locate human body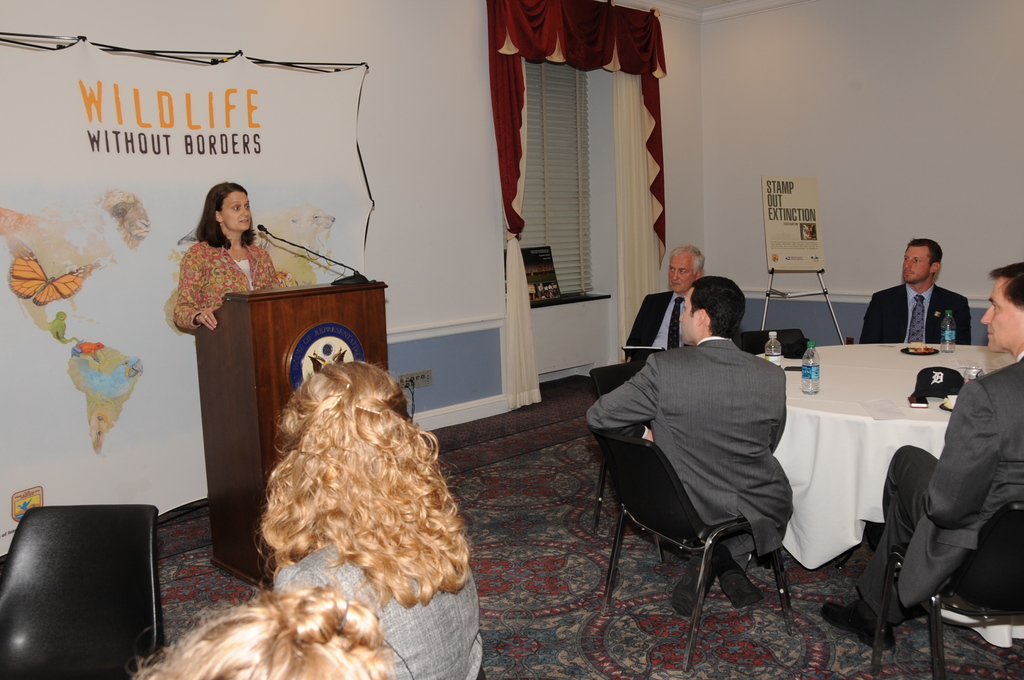
<region>165, 177, 284, 352</region>
